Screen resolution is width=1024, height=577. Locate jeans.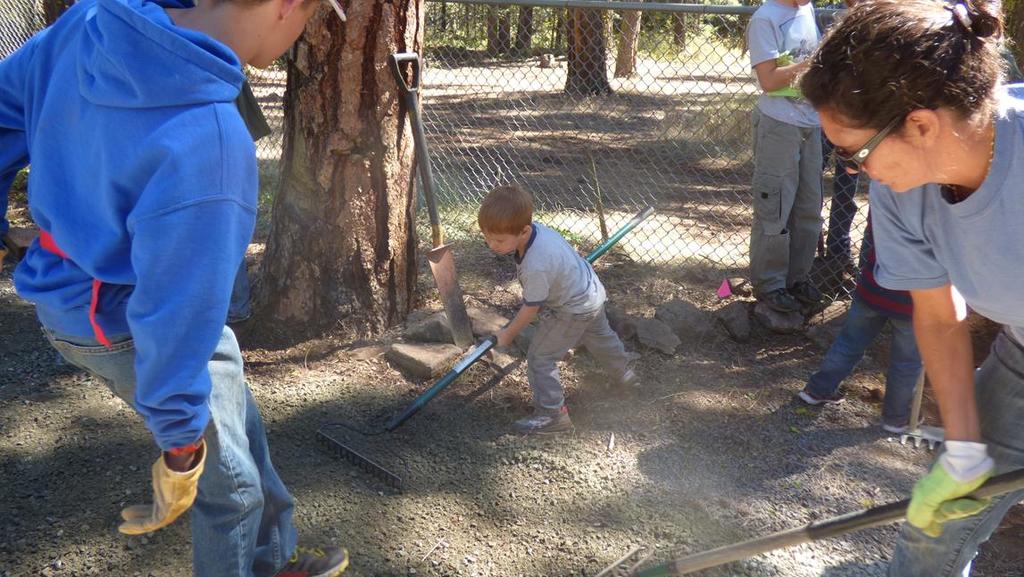
bbox=[37, 328, 302, 576].
